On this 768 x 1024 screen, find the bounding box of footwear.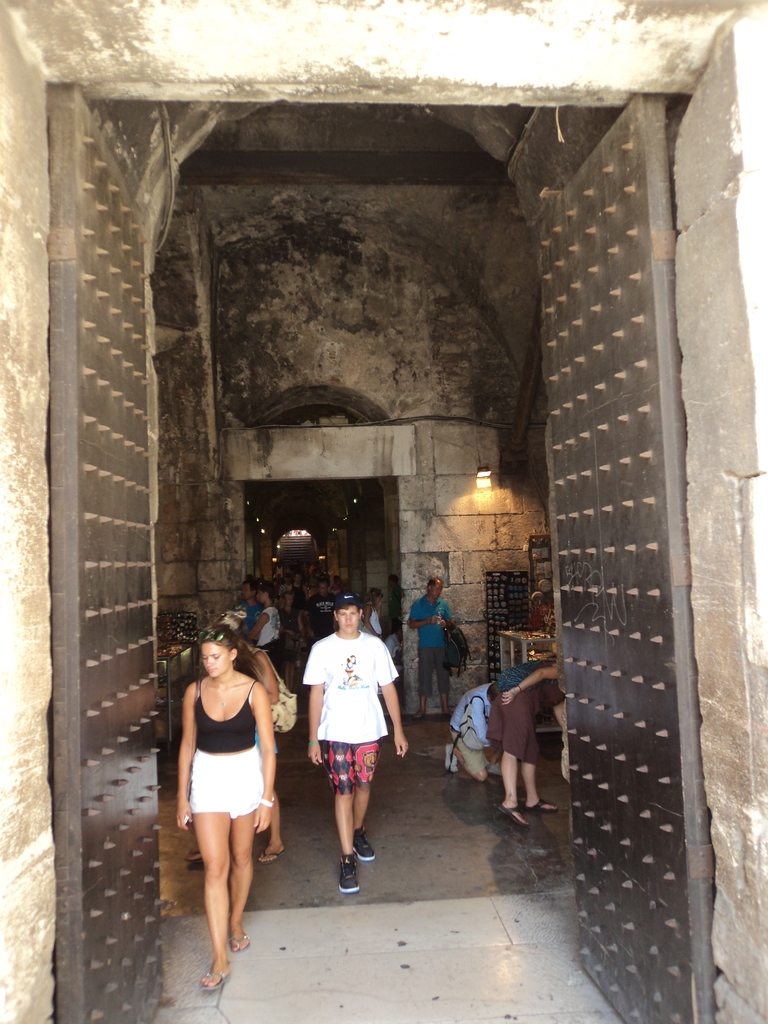
Bounding box: 196 970 228 995.
